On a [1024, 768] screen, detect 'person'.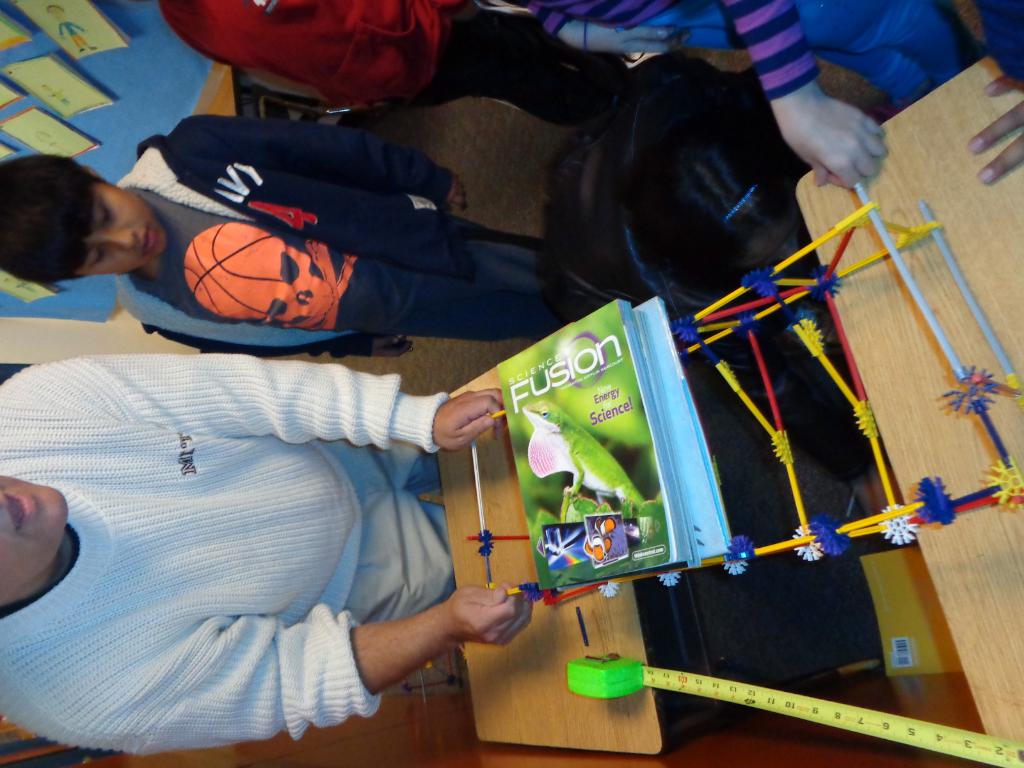
972:0:1023:186.
